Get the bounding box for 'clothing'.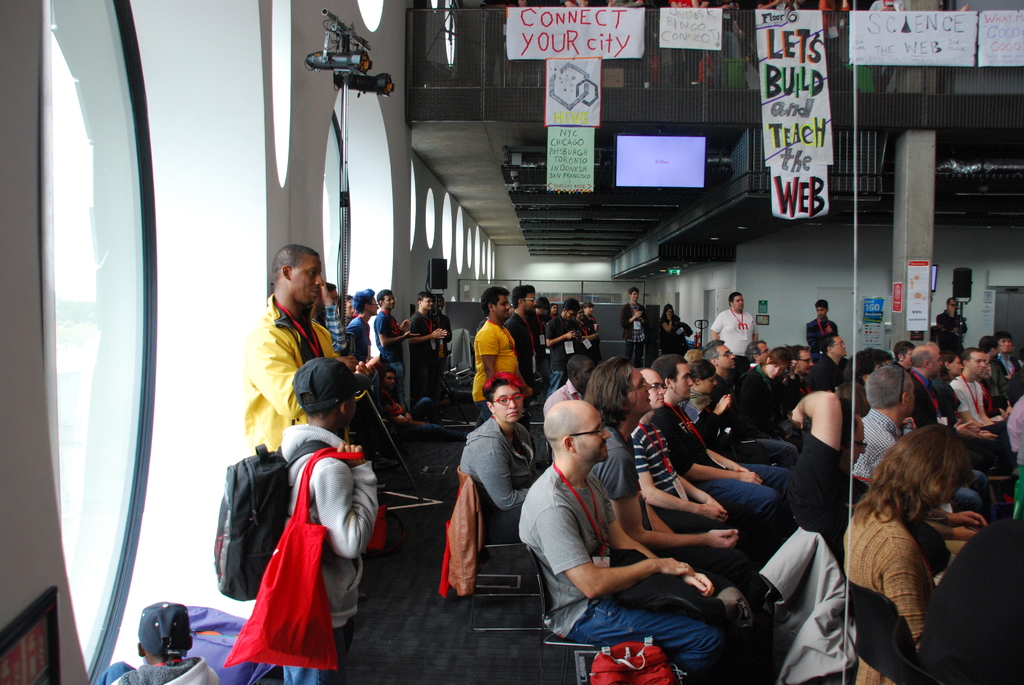
bbox=[658, 316, 691, 356].
